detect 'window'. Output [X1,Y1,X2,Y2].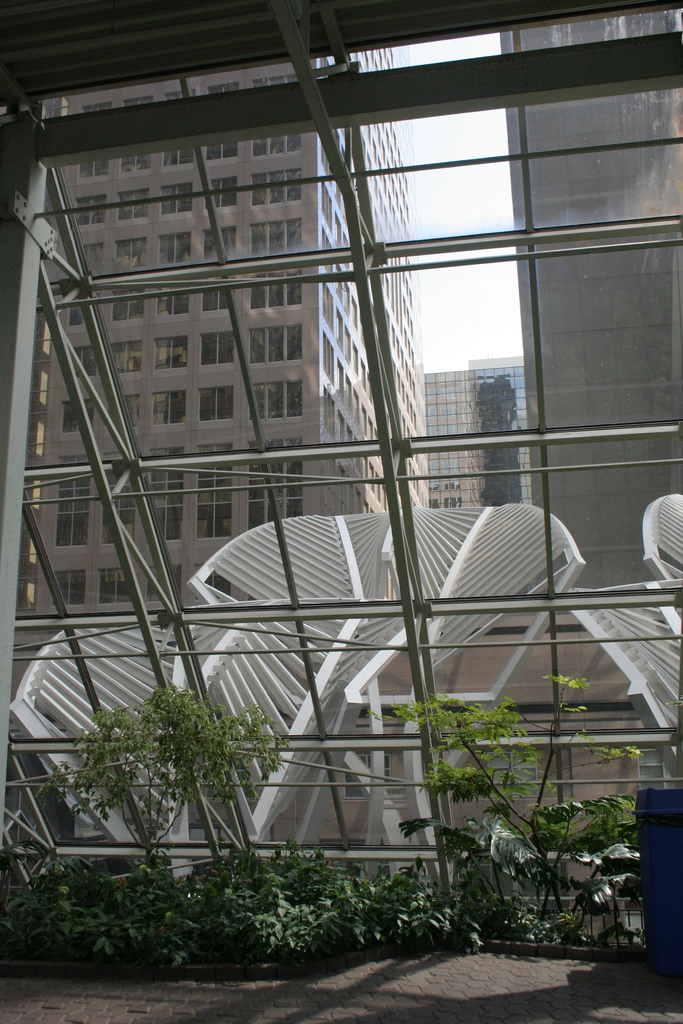
[195,447,232,540].
